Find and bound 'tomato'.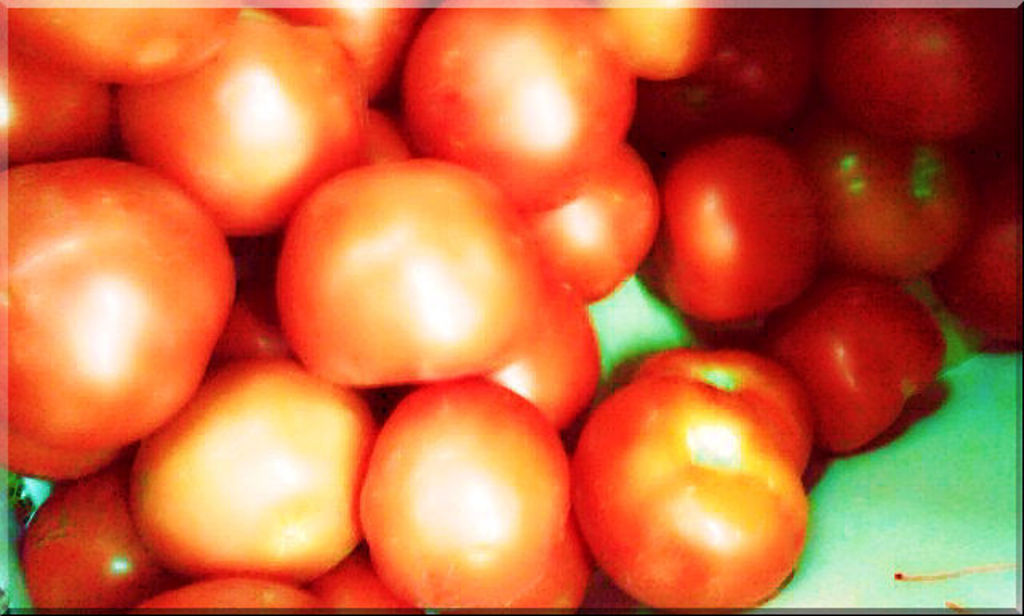
Bound: [8,0,237,80].
